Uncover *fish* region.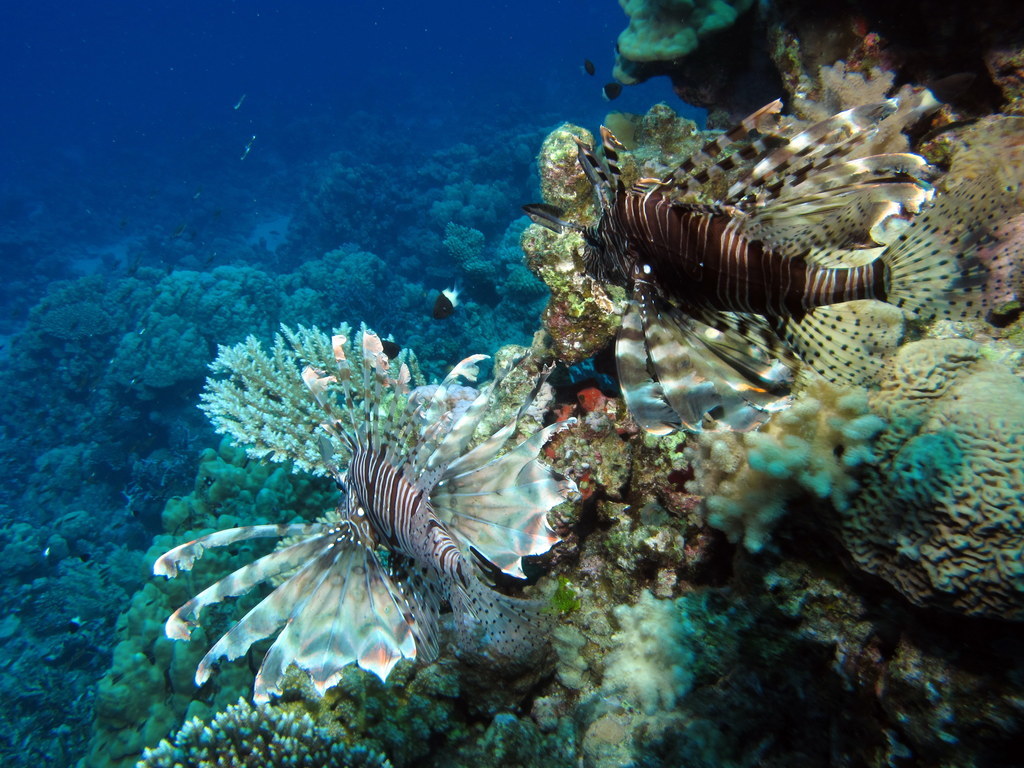
Uncovered: Rect(602, 72, 627, 98).
